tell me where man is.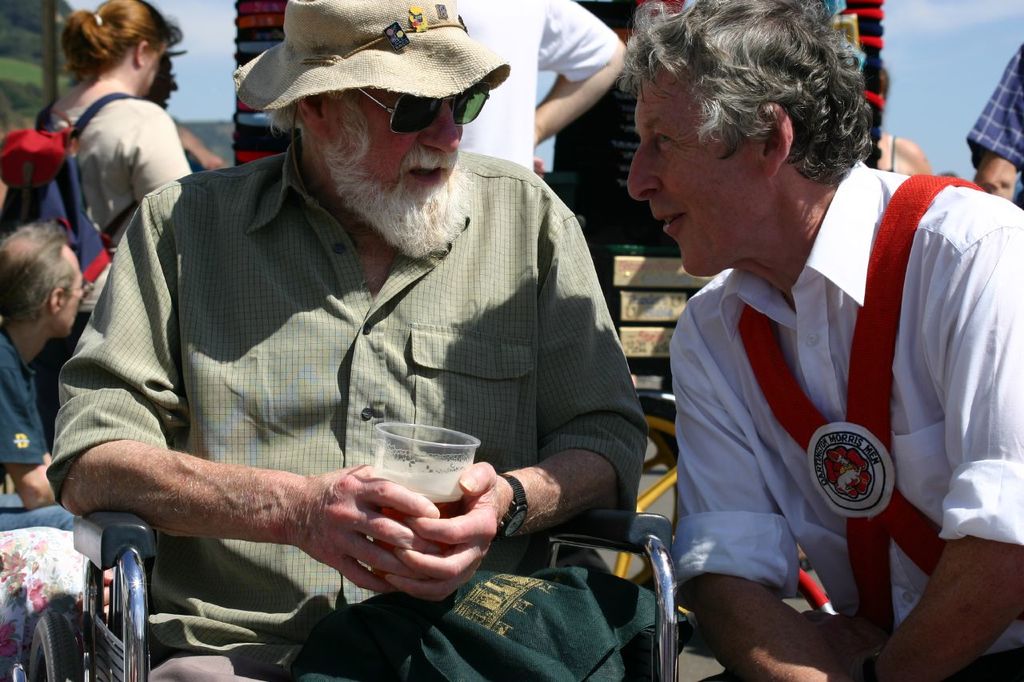
man is at 0 222 84 531.
